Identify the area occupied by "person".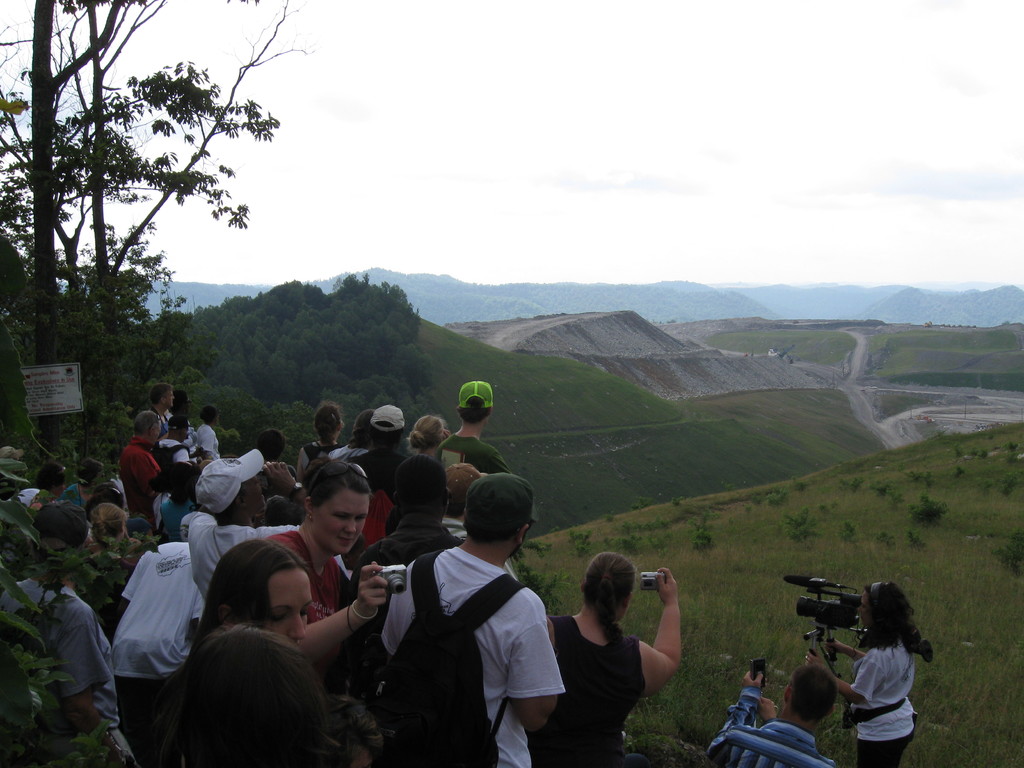
Area: [180,618,333,767].
